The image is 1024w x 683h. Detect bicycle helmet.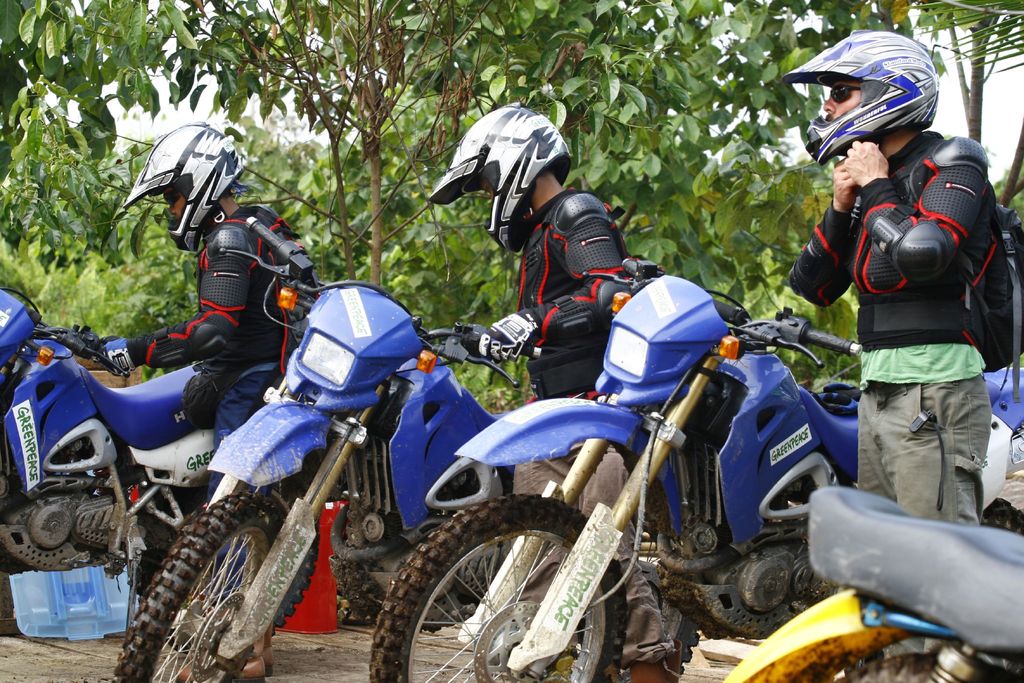
Detection: l=119, t=124, r=241, b=256.
